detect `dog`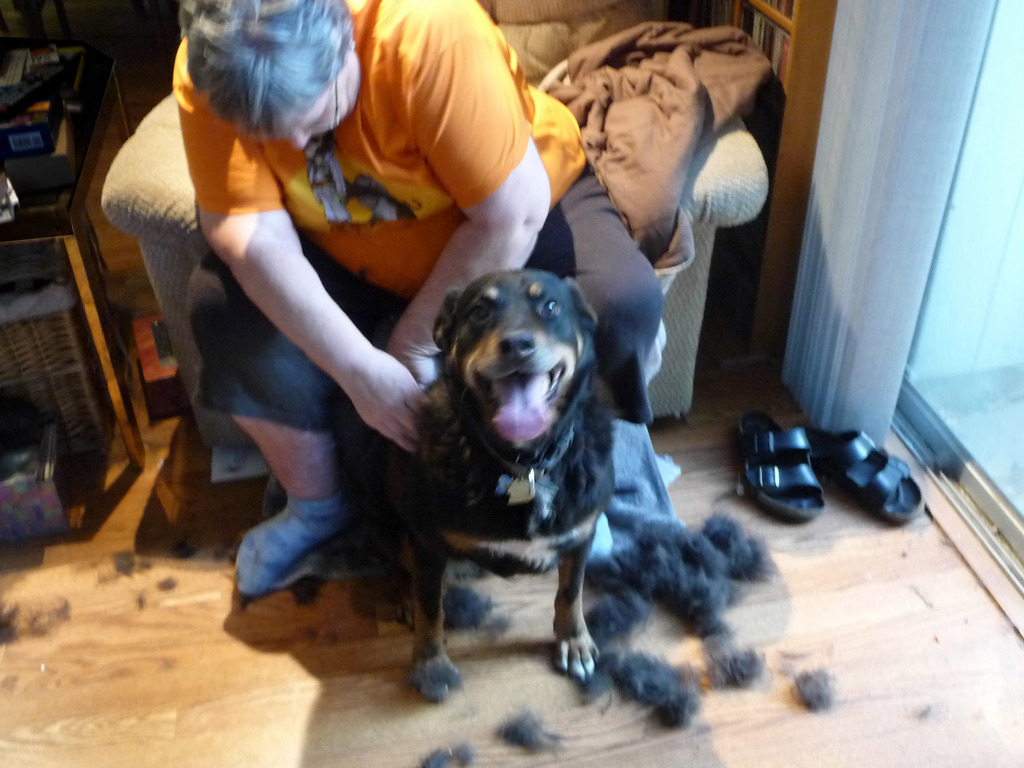
[262,268,616,705]
